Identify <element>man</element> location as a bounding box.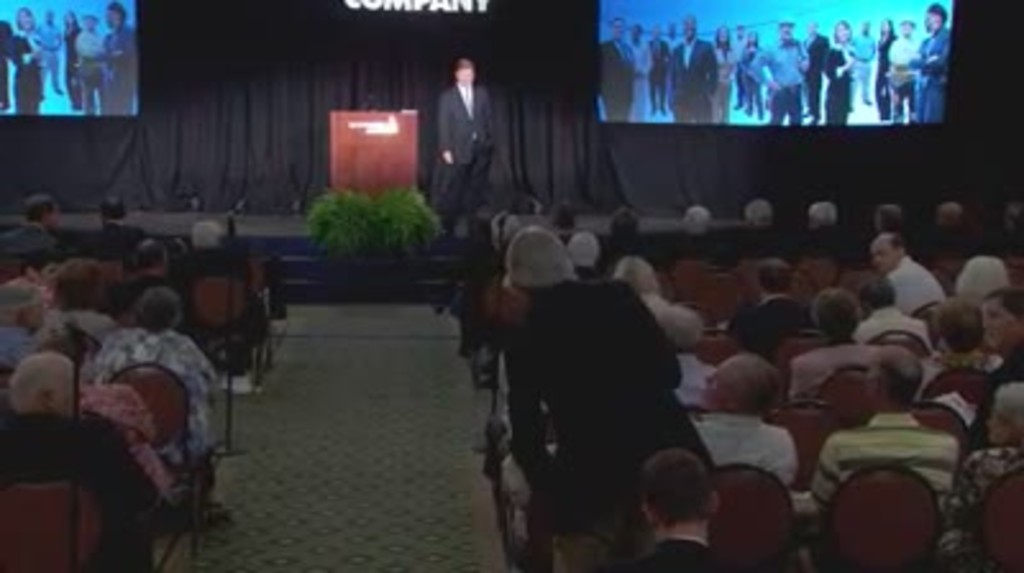
(x1=92, y1=197, x2=154, y2=258).
